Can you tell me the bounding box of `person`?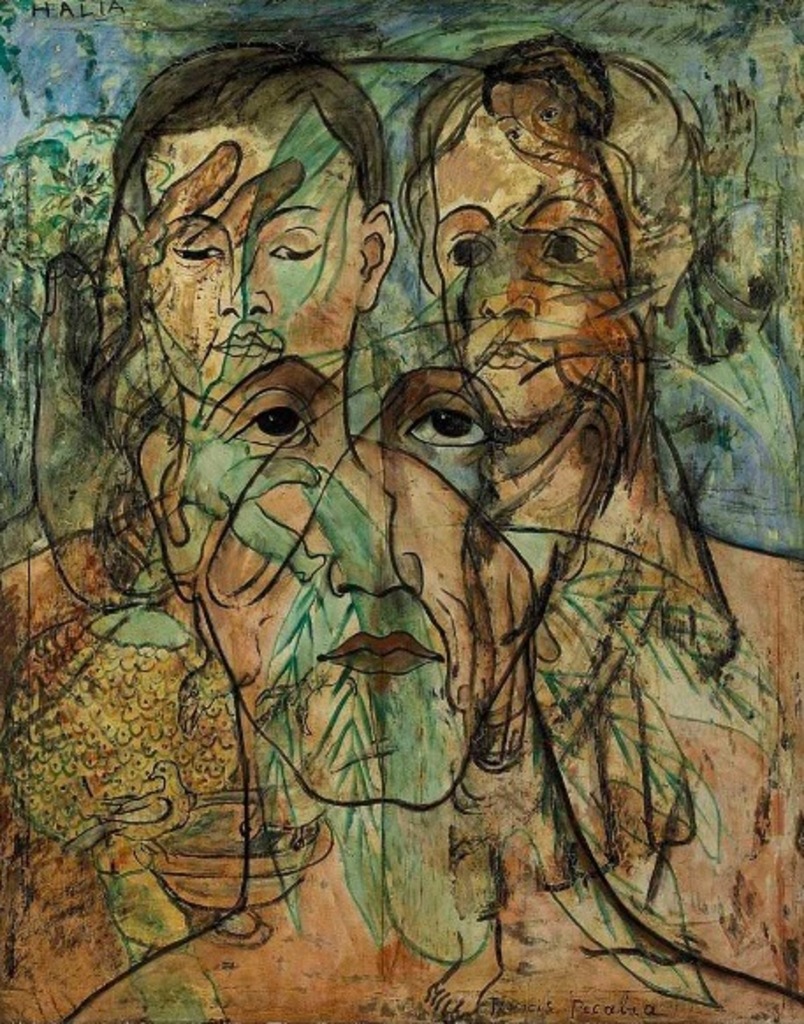
region(62, 91, 744, 985).
